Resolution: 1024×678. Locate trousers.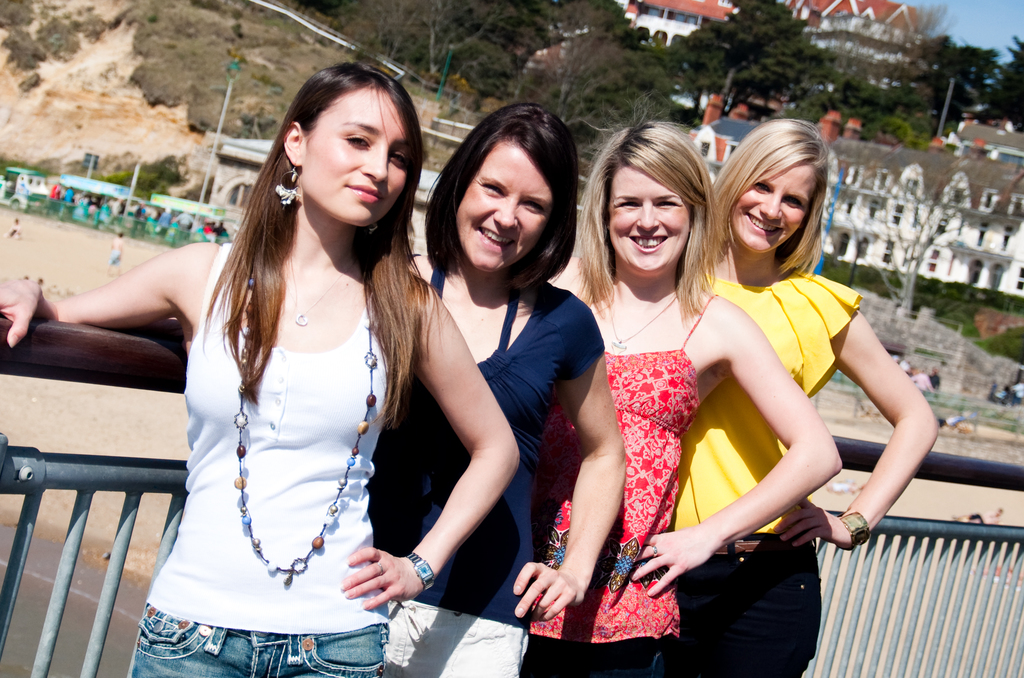
bbox=[661, 529, 824, 677].
